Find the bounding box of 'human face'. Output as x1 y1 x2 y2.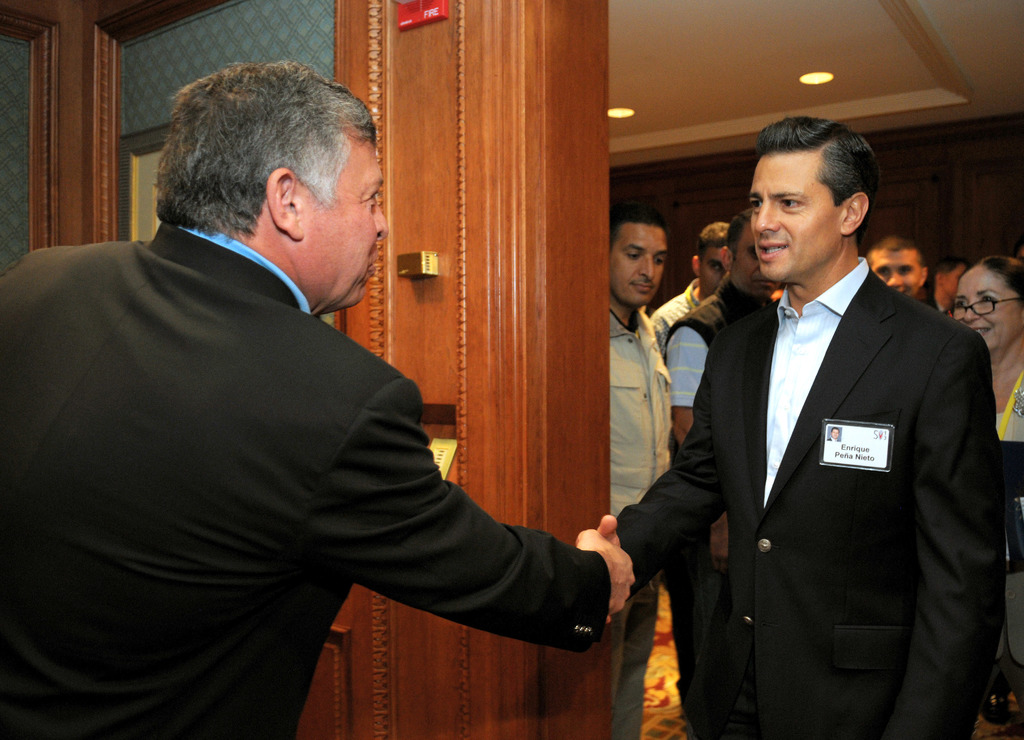
952 266 1023 353.
